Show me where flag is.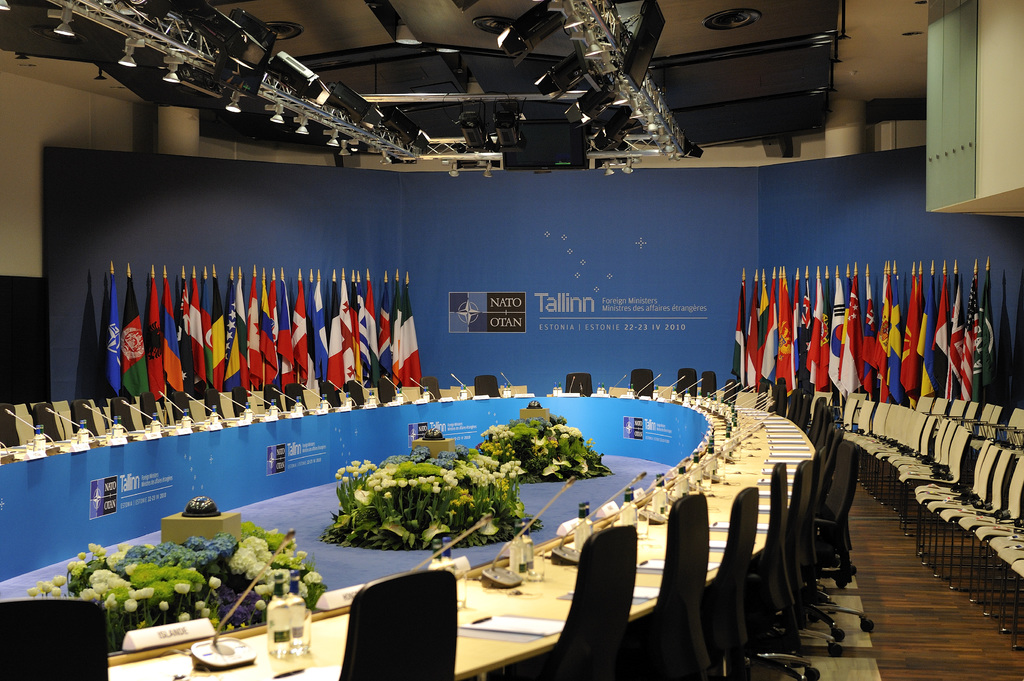
flag is at left=882, top=272, right=900, bottom=404.
